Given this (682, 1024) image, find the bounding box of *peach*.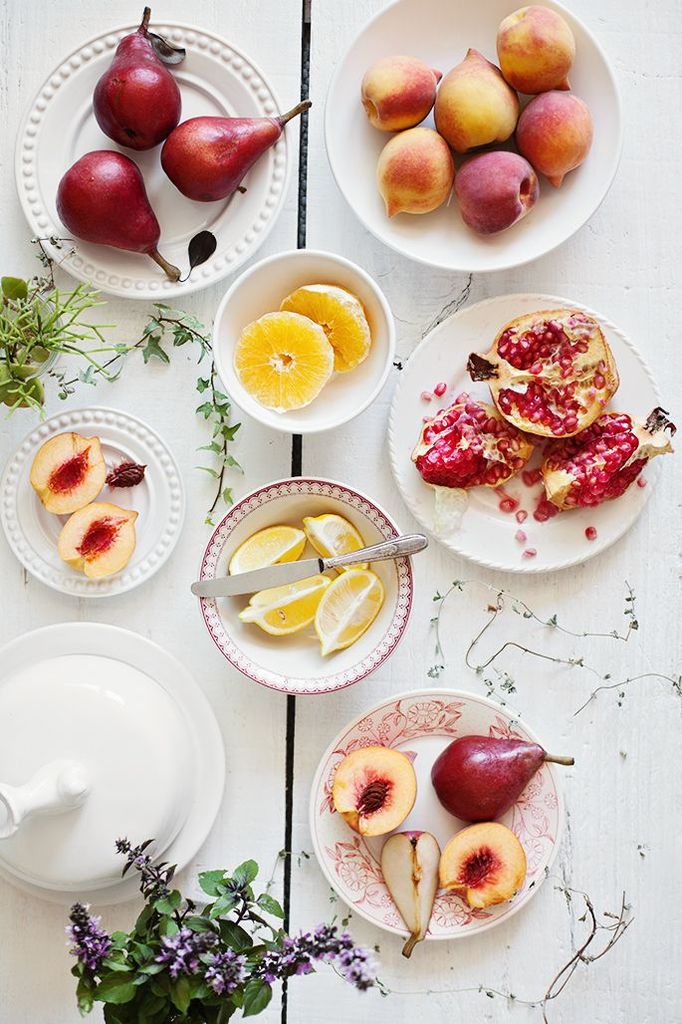
{"left": 438, "top": 822, "right": 527, "bottom": 910}.
